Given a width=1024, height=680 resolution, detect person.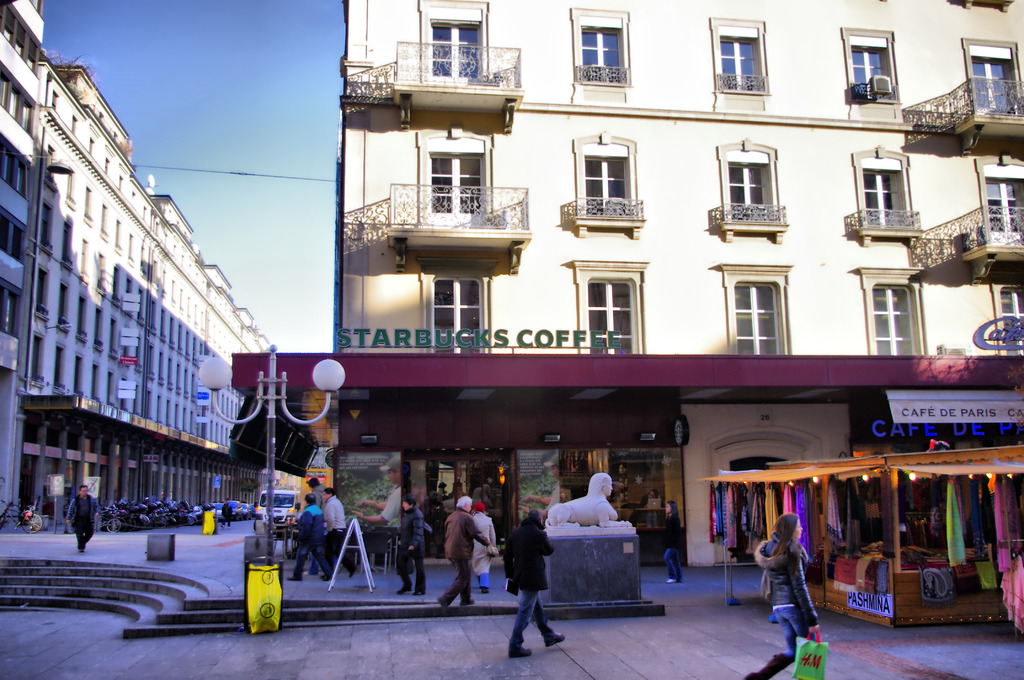
detection(659, 499, 685, 585).
